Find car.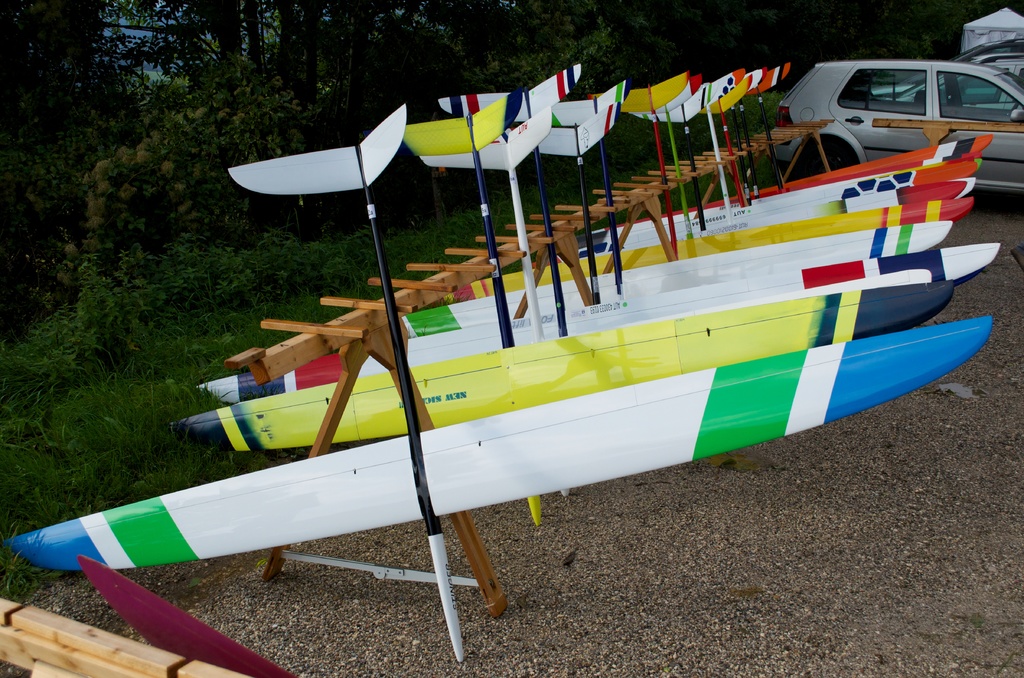
pyautogui.locateOnScreen(774, 63, 1023, 185).
